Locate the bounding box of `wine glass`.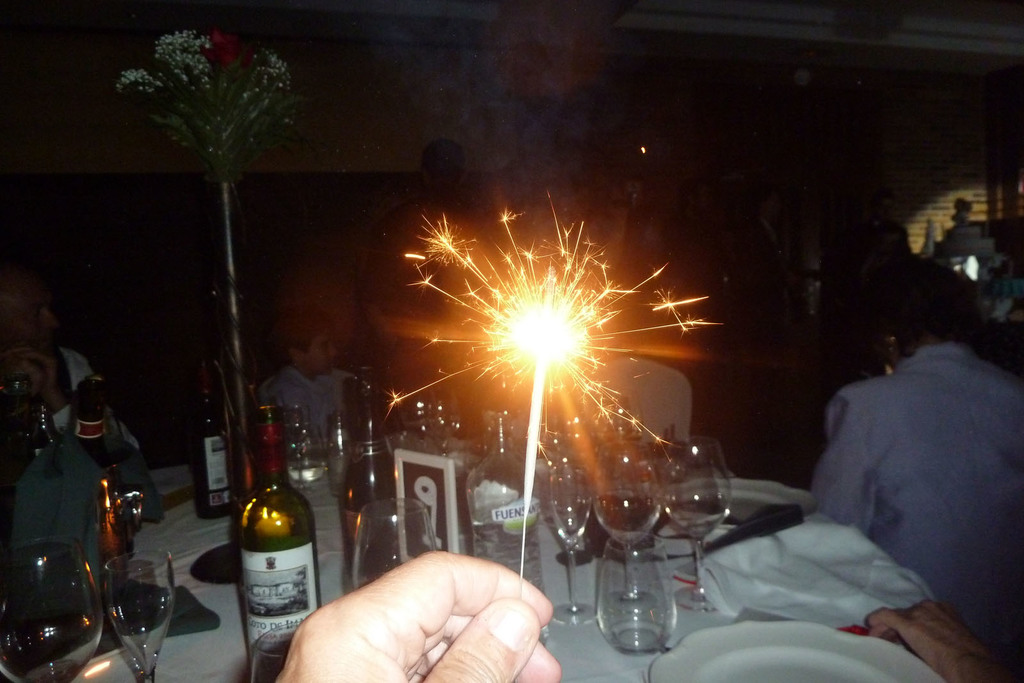
Bounding box: <bbox>554, 461, 593, 625</bbox>.
